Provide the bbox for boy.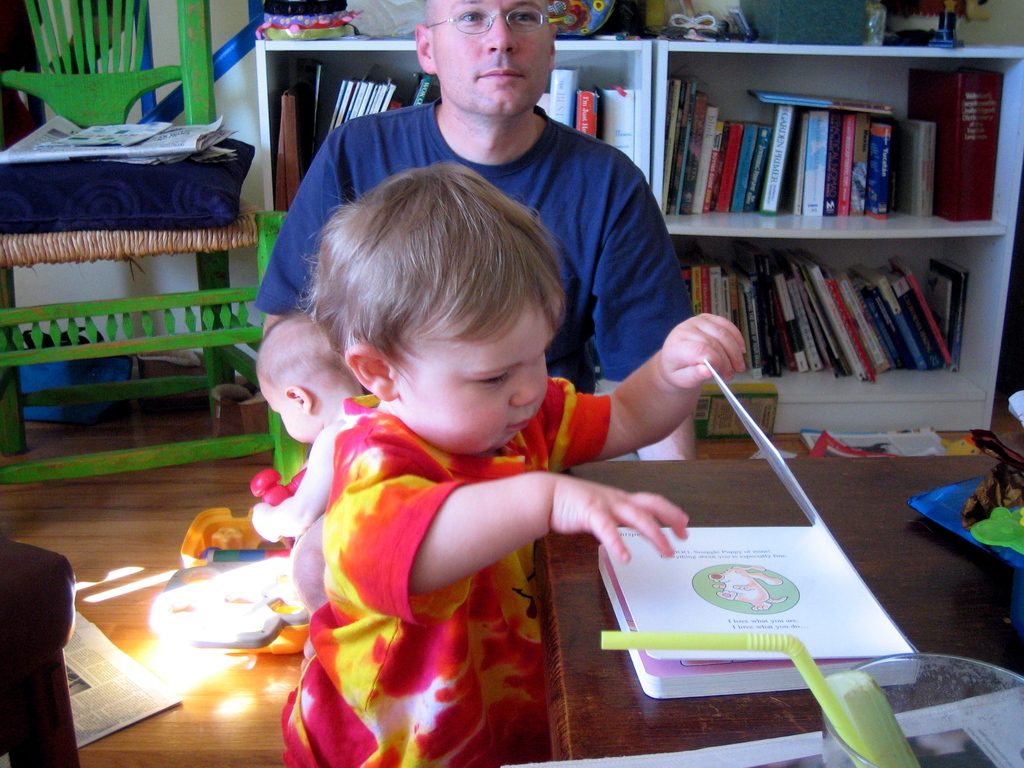
pyautogui.locateOnScreen(282, 154, 746, 767).
